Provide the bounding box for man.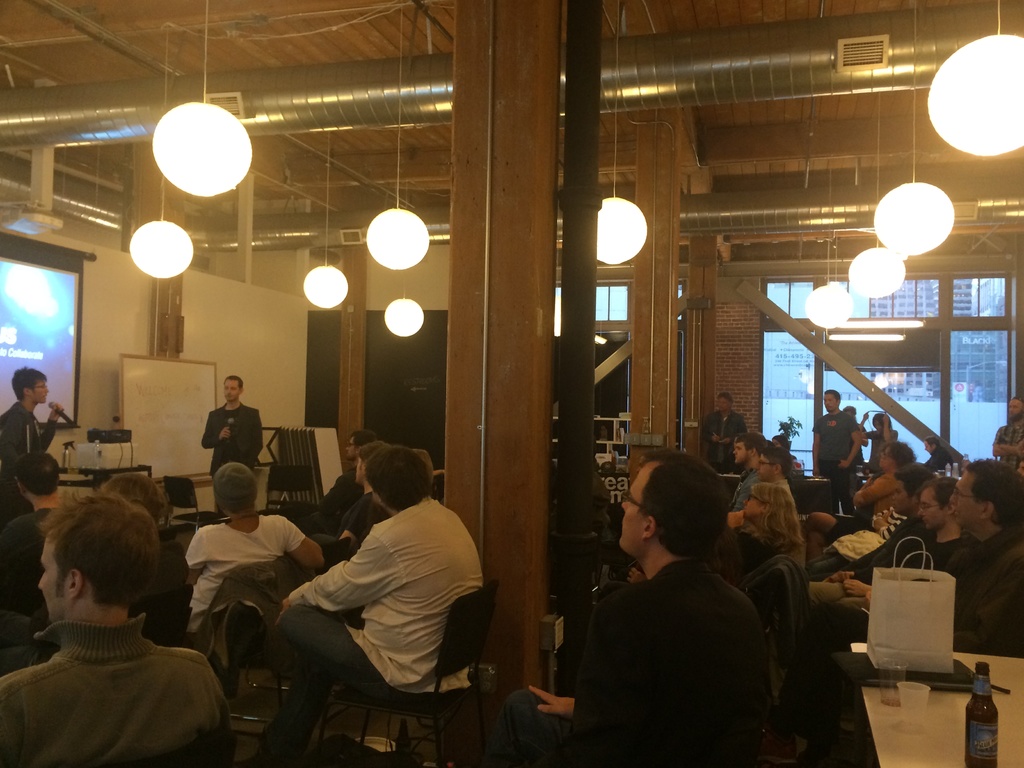
{"left": 188, "top": 463, "right": 327, "bottom": 630}.
